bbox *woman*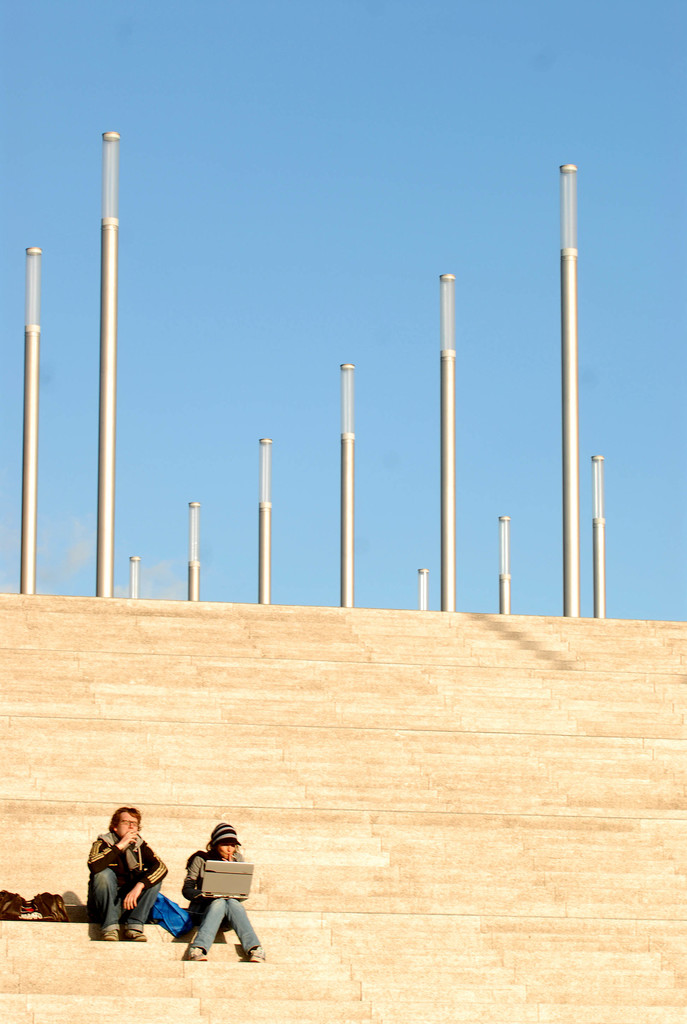
bbox=[183, 818, 265, 958]
